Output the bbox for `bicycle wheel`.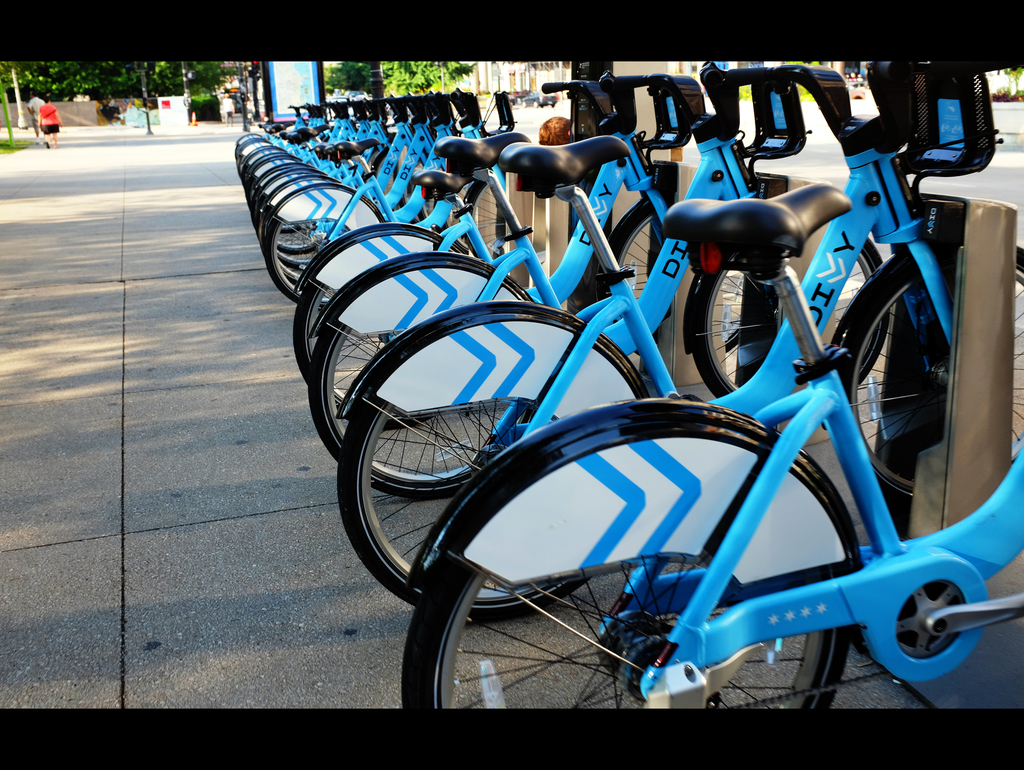
<bbox>337, 298, 648, 622</bbox>.
